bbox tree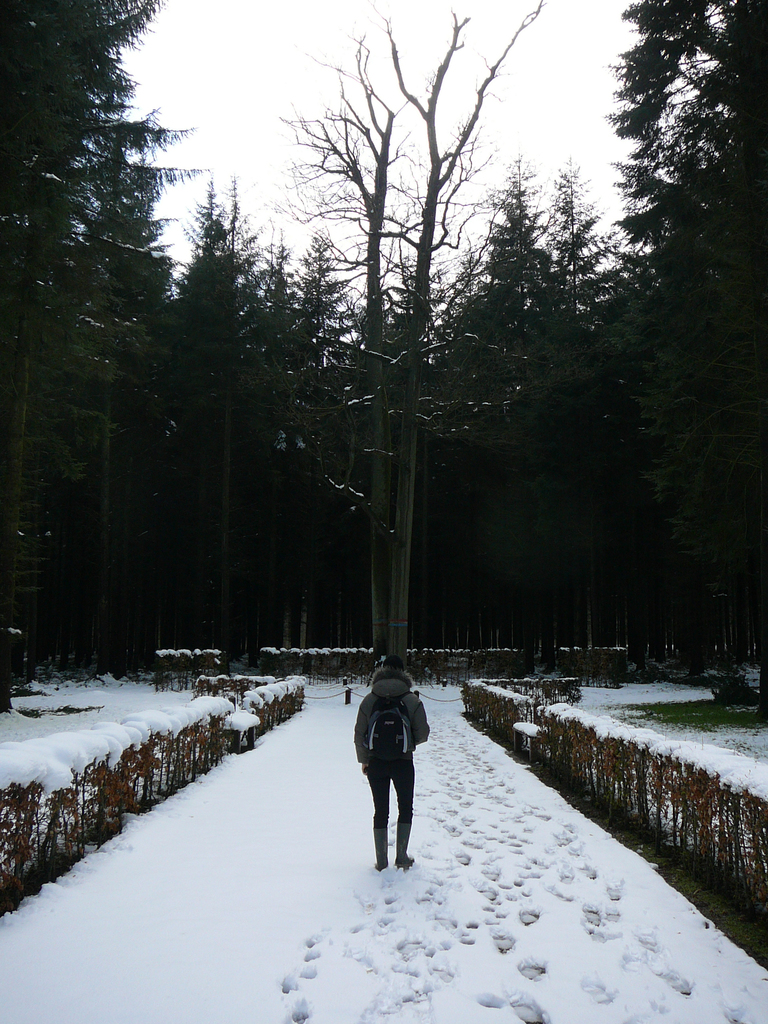
529, 154, 622, 507
